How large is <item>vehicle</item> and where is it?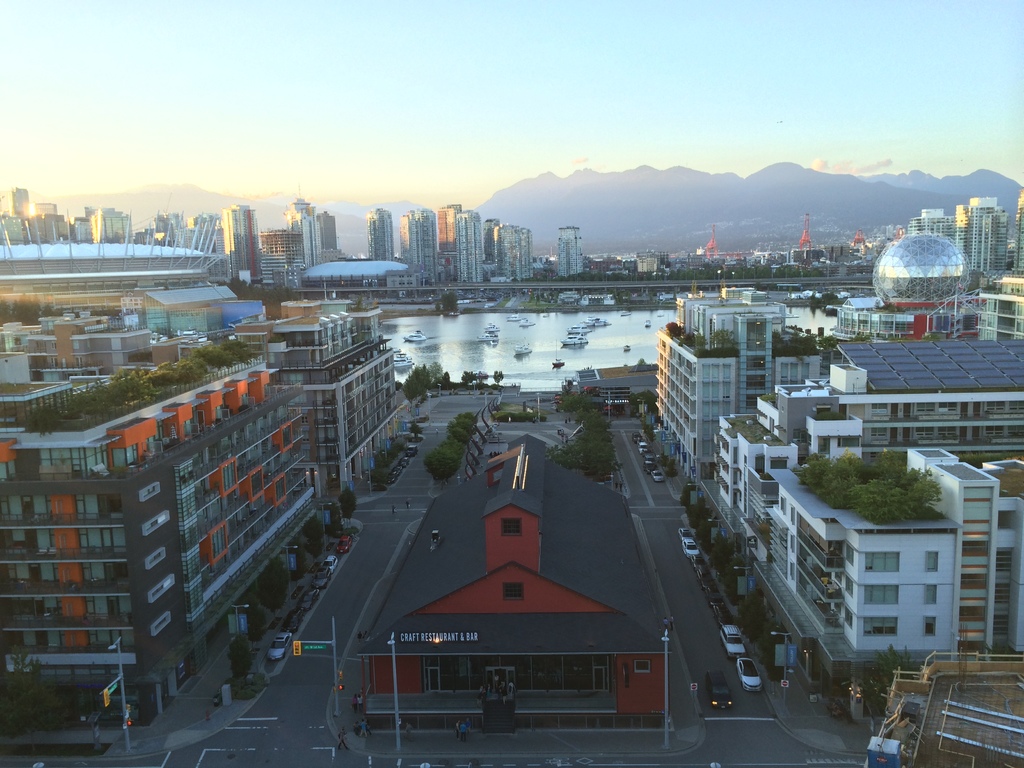
Bounding box: (left=314, top=566, right=332, bottom=590).
